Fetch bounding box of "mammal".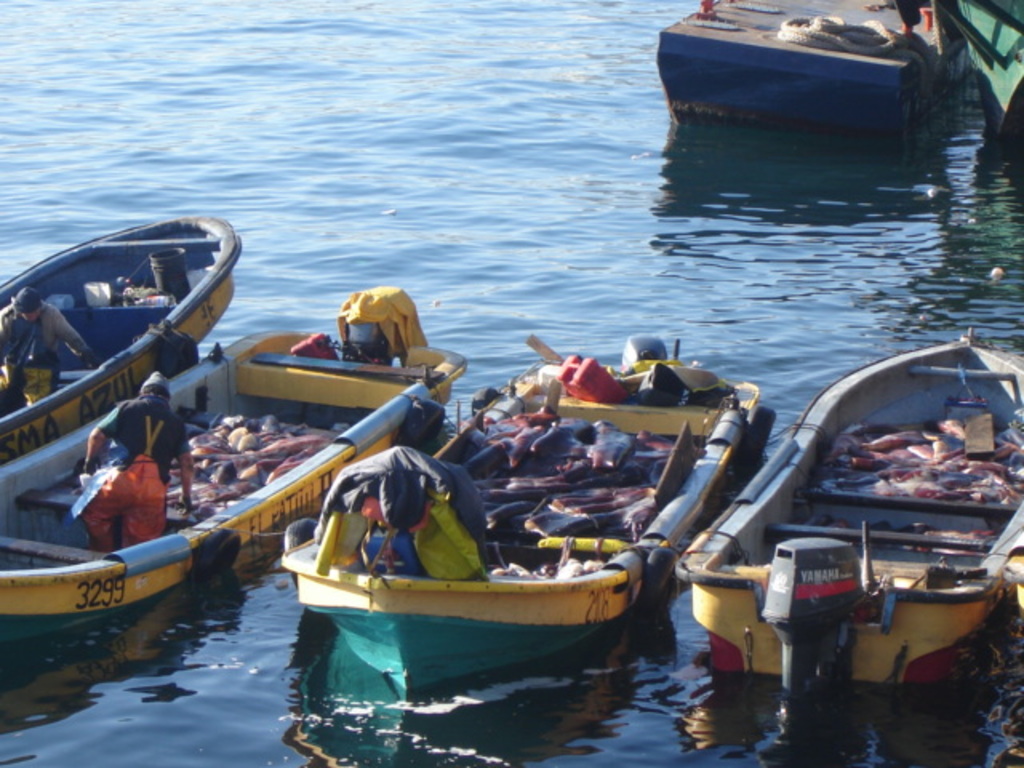
Bbox: locate(80, 366, 187, 544).
